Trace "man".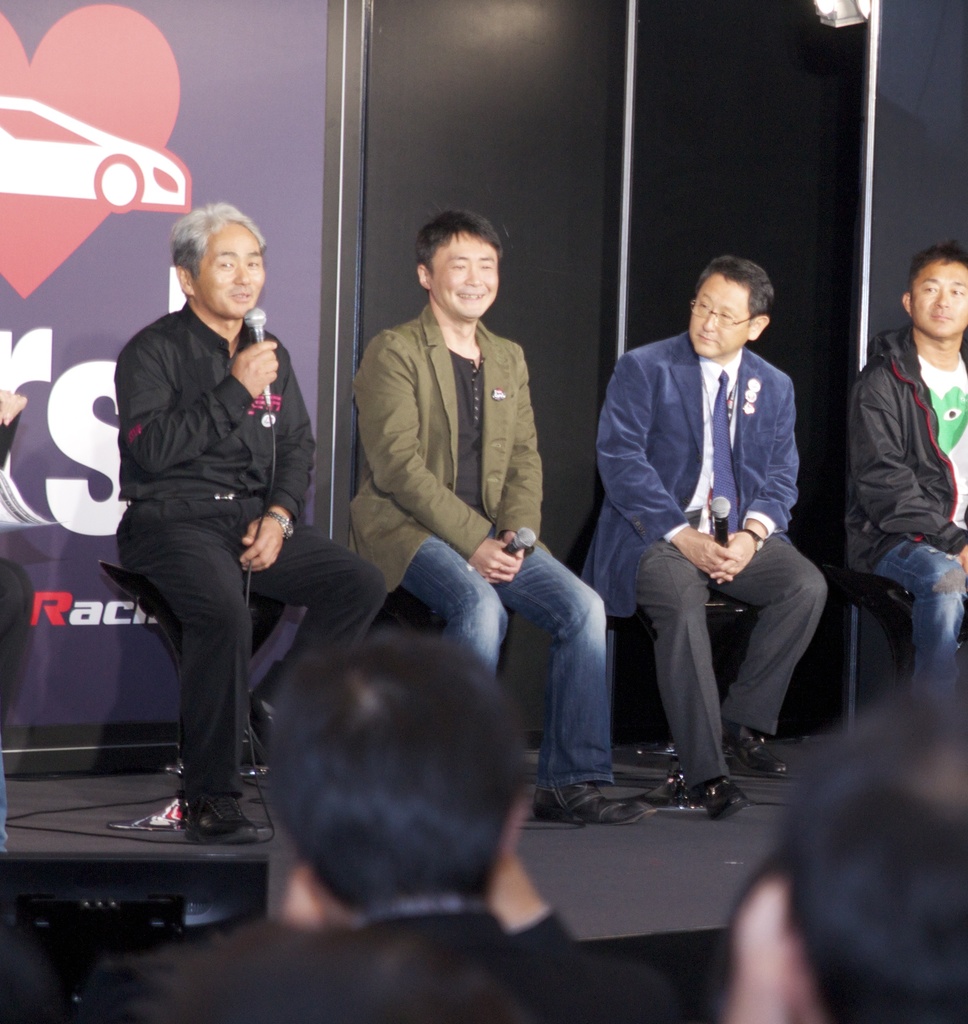
Traced to <box>107,198,380,847</box>.
